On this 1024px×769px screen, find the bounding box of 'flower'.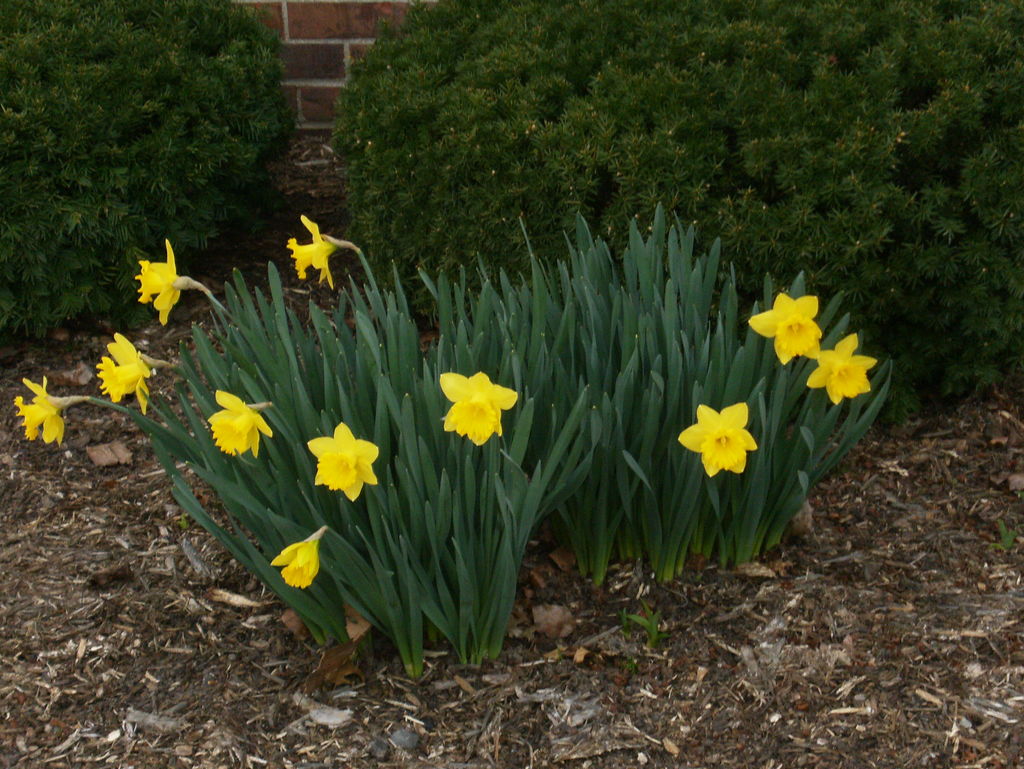
Bounding box: 133, 237, 183, 326.
